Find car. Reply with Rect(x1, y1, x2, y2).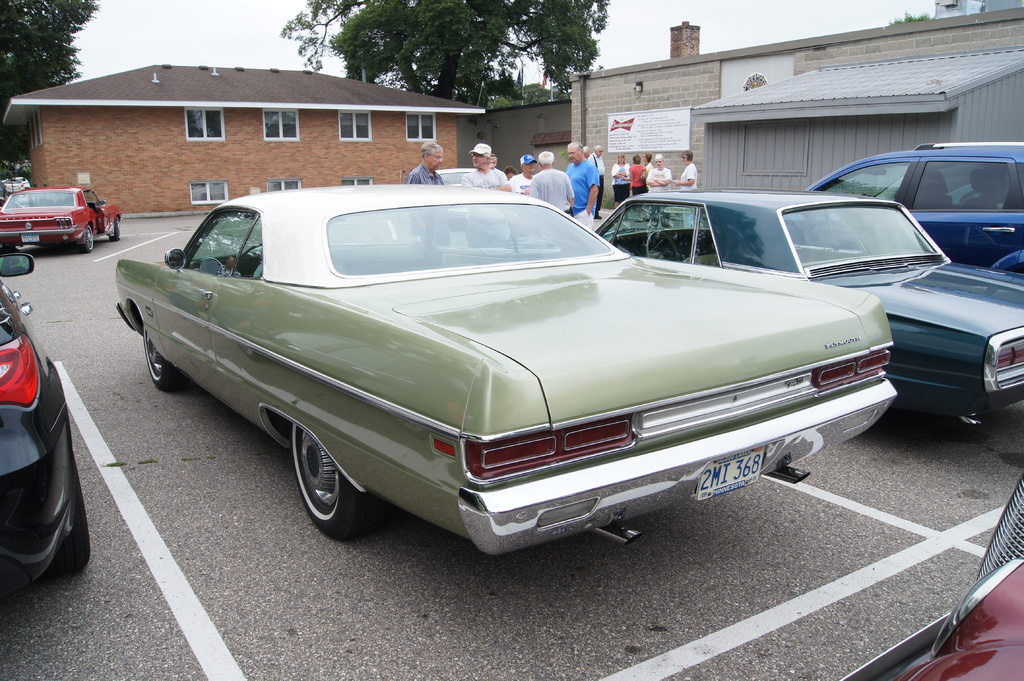
Rect(0, 180, 124, 254).
